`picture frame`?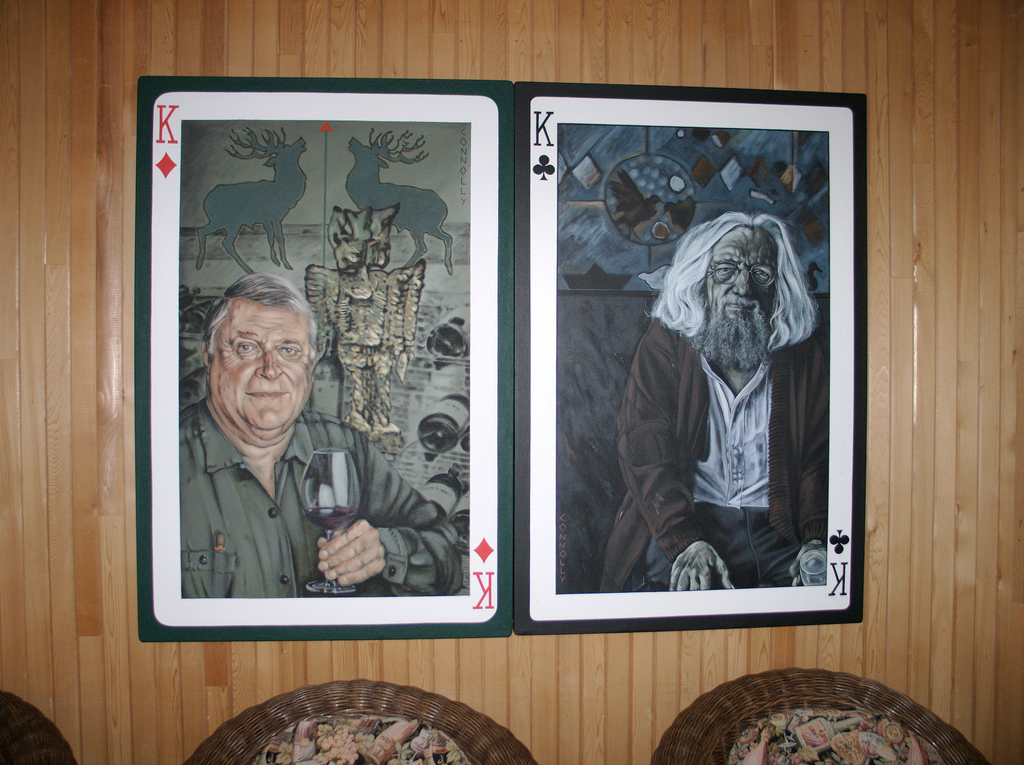
x1=131, y1=79, x2=514, y2=637
